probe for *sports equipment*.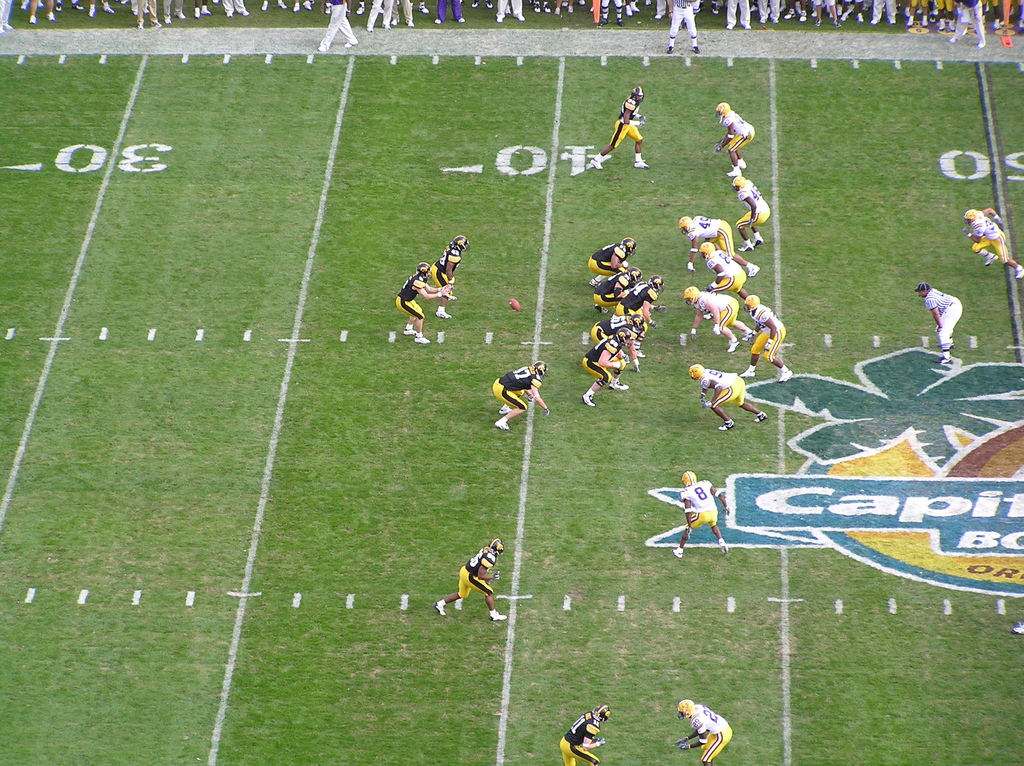
Probe result: x1=737, y1=175, x2=747, y2=191.
